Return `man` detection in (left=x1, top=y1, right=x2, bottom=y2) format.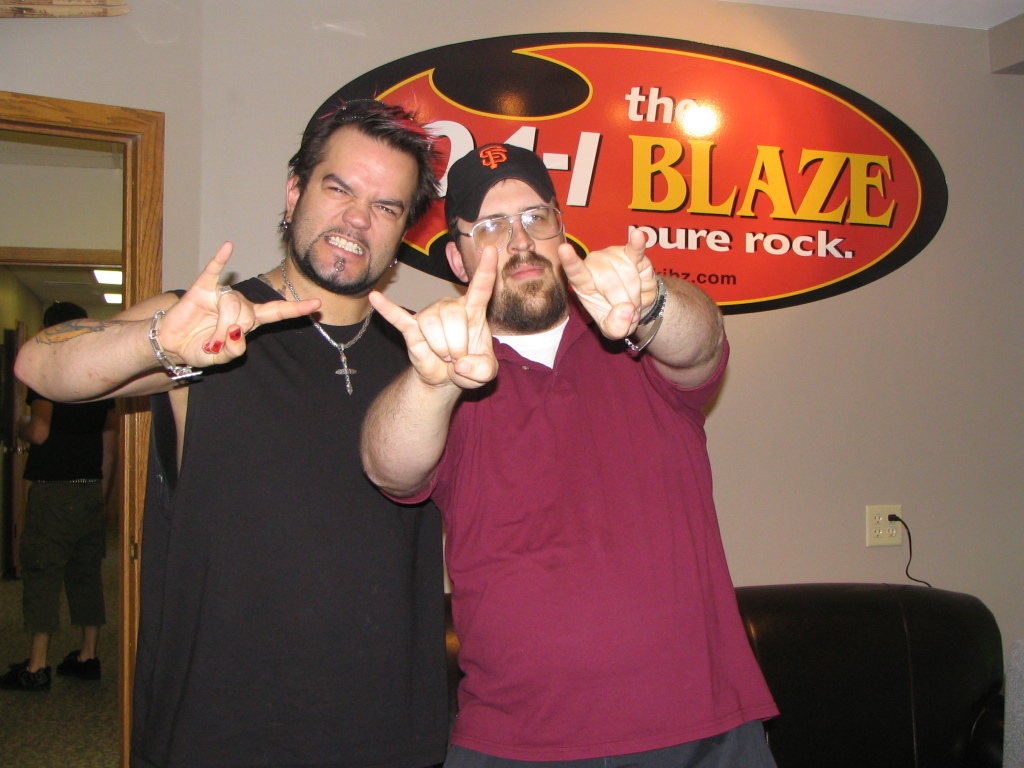
(left=12, top=98, right=444, bottom=767).
